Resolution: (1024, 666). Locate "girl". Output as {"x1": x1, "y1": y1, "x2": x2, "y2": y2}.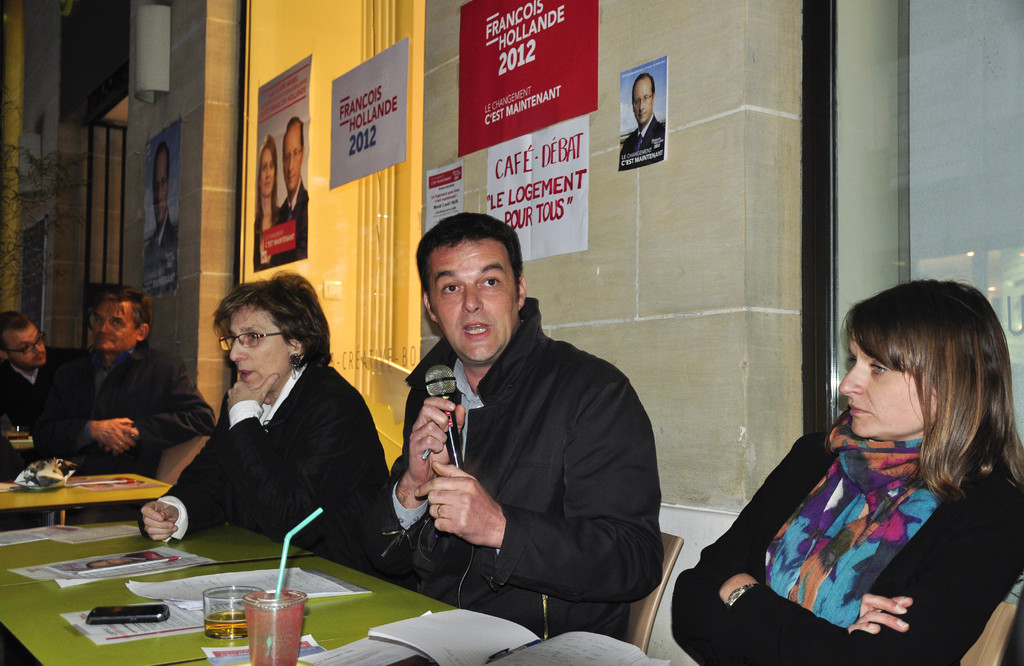
{"x1": 136, "y1": 277, "x2": 391, "y2": 556}.
